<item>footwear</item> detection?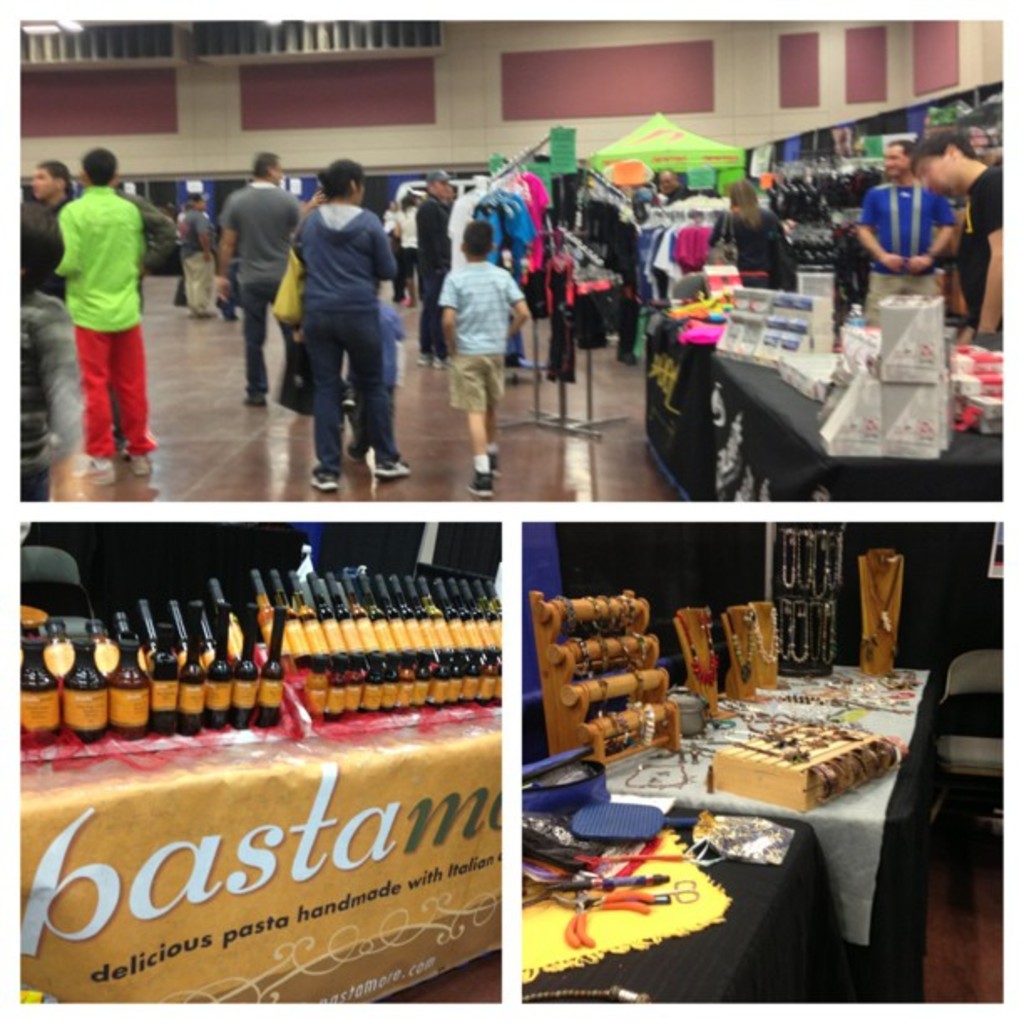
[x1=79, y1=458, x2=109, y2=475]
